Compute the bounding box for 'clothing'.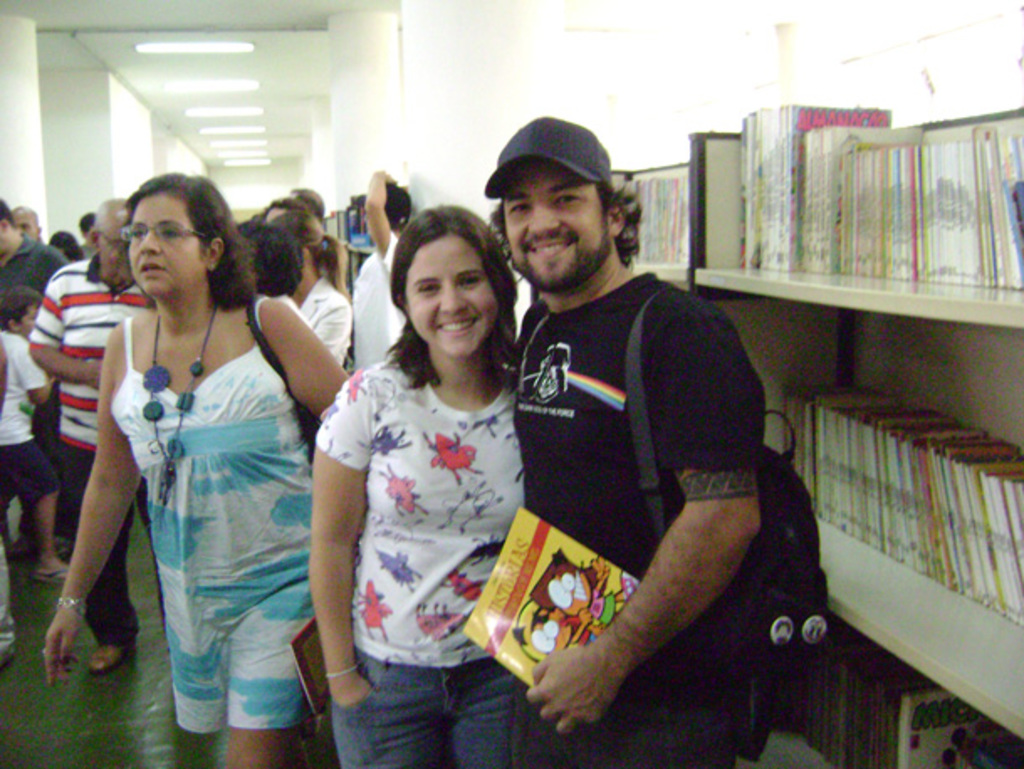
(left=2, top=529, right=13, bottom=651).
